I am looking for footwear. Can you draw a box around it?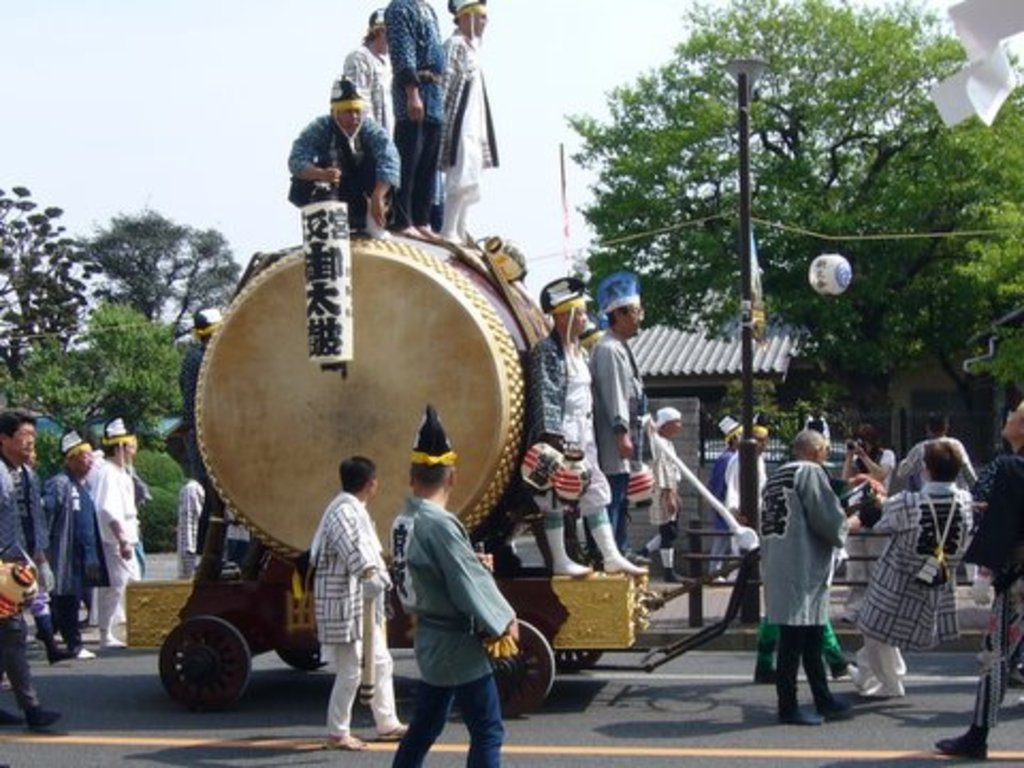
Sure, the bounding box is [606,553,644,574].
